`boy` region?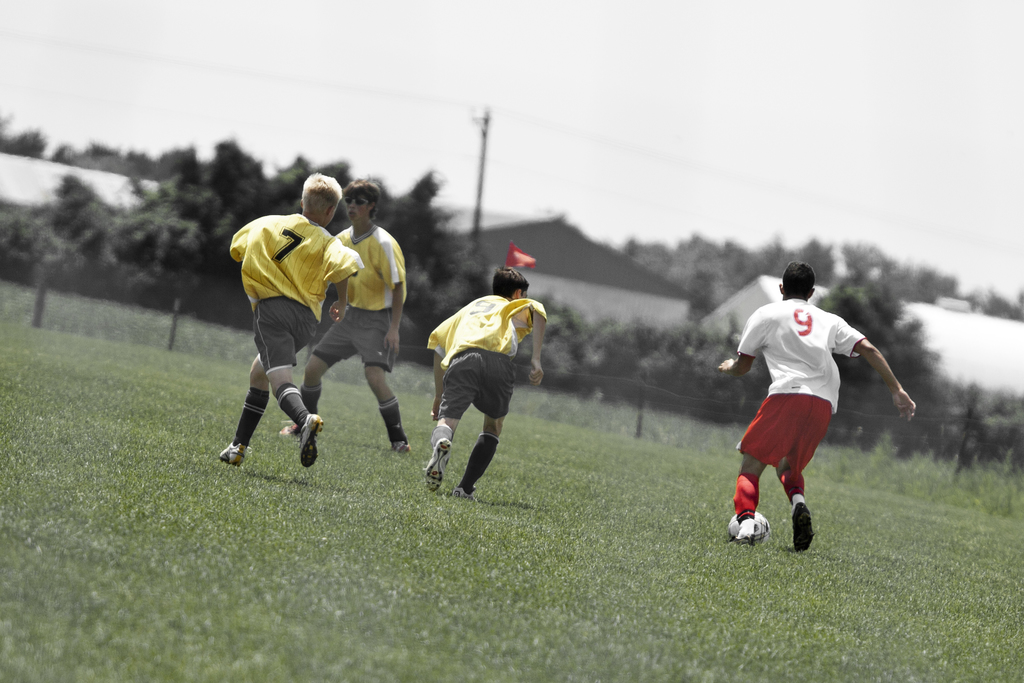
l=414, t=262, r=546, b=503
